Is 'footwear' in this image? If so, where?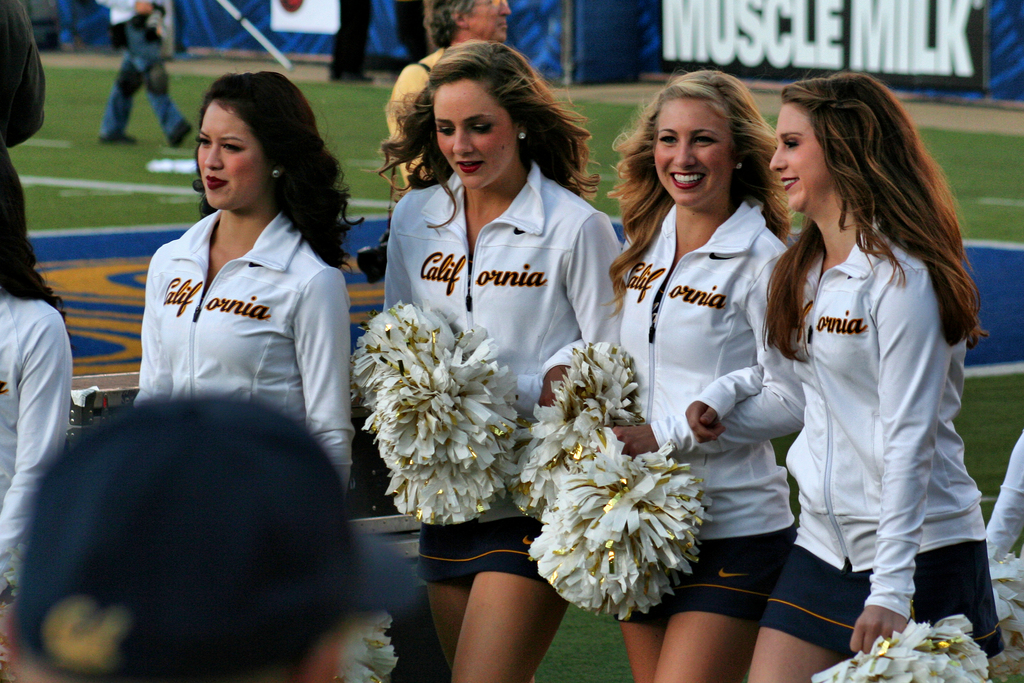
Yes, at [x1=108, y1=131, x2=140, y2=147].
